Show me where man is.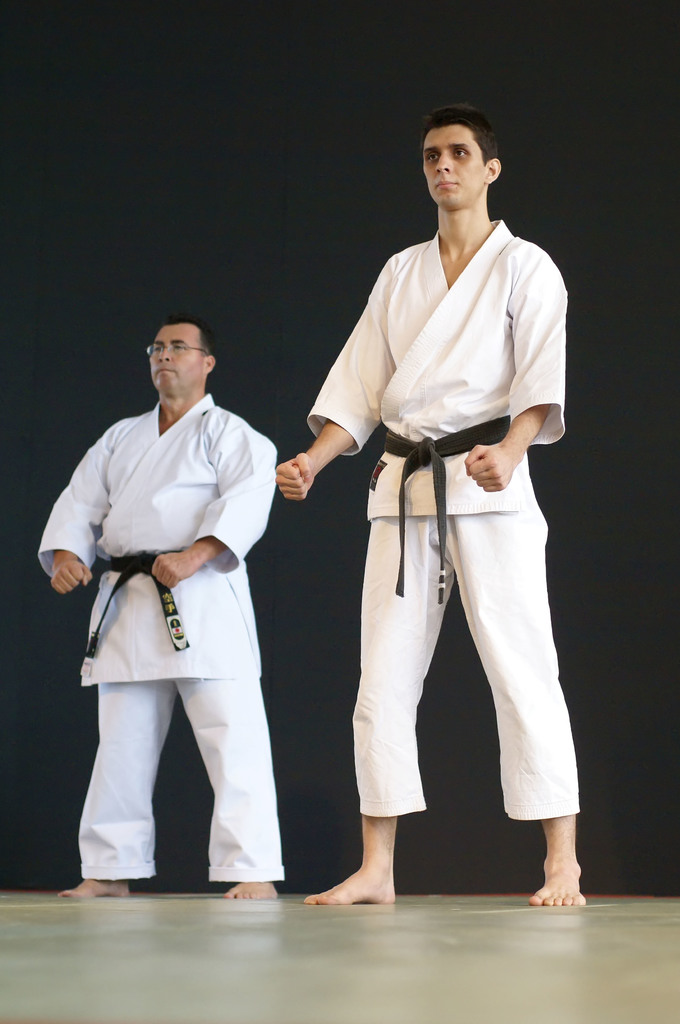
man is at crop(275, 109, 592, 902).
